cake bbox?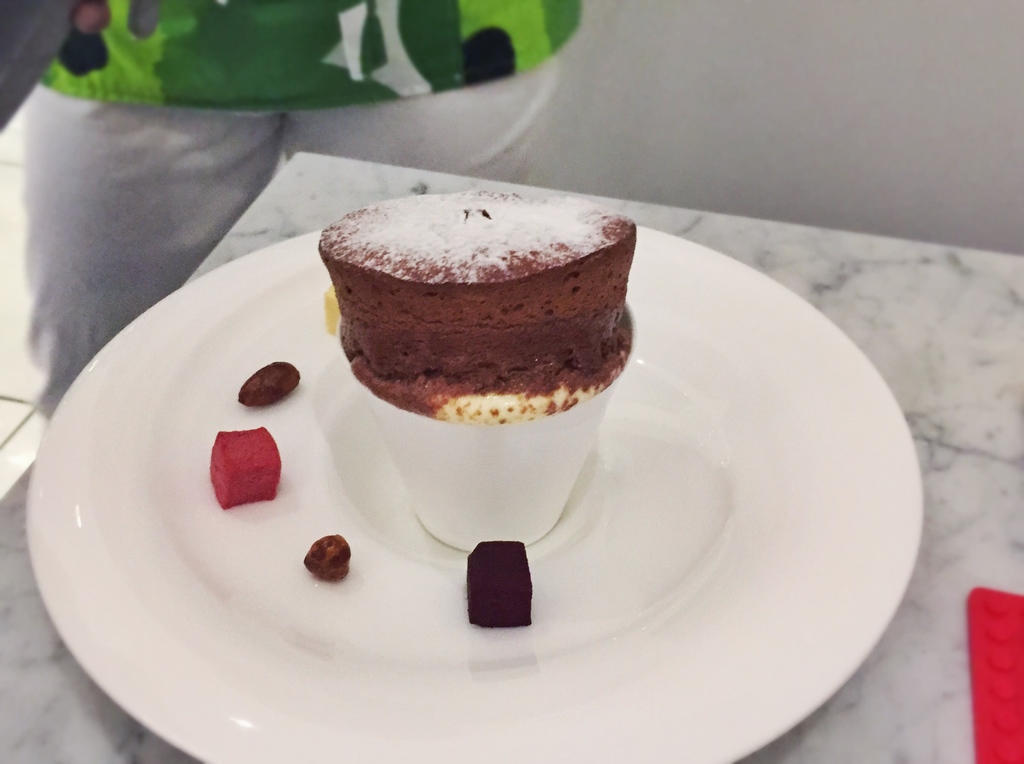
(305, 184, 657, 423)
